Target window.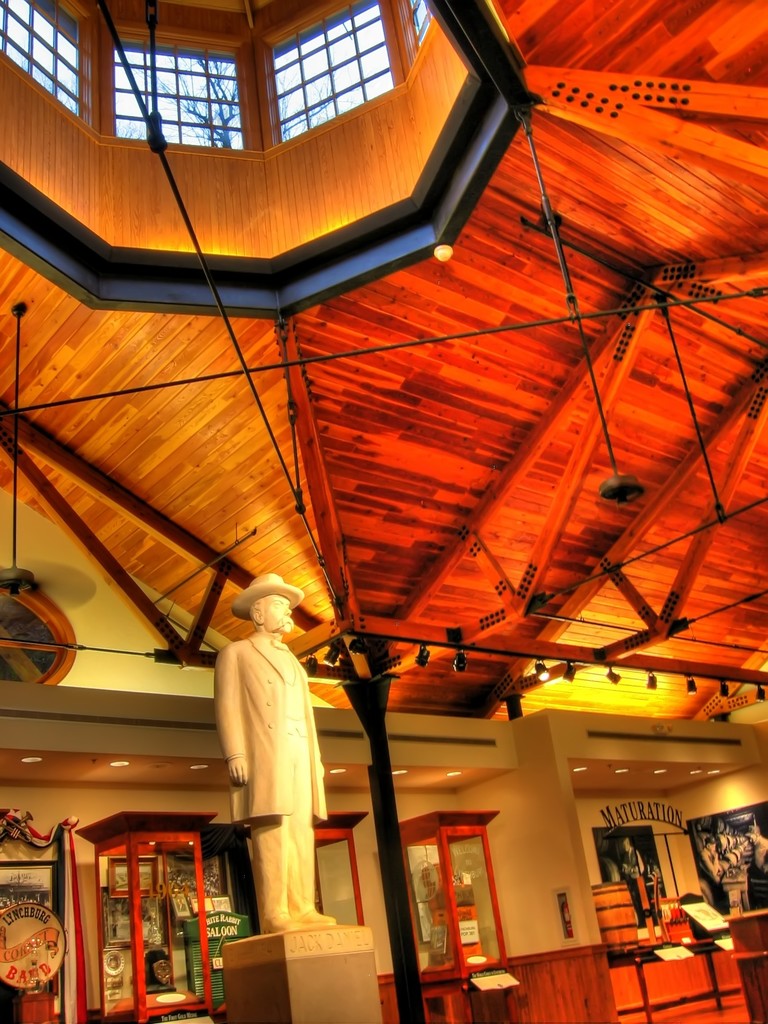
Target region: (673,796,767,930).
